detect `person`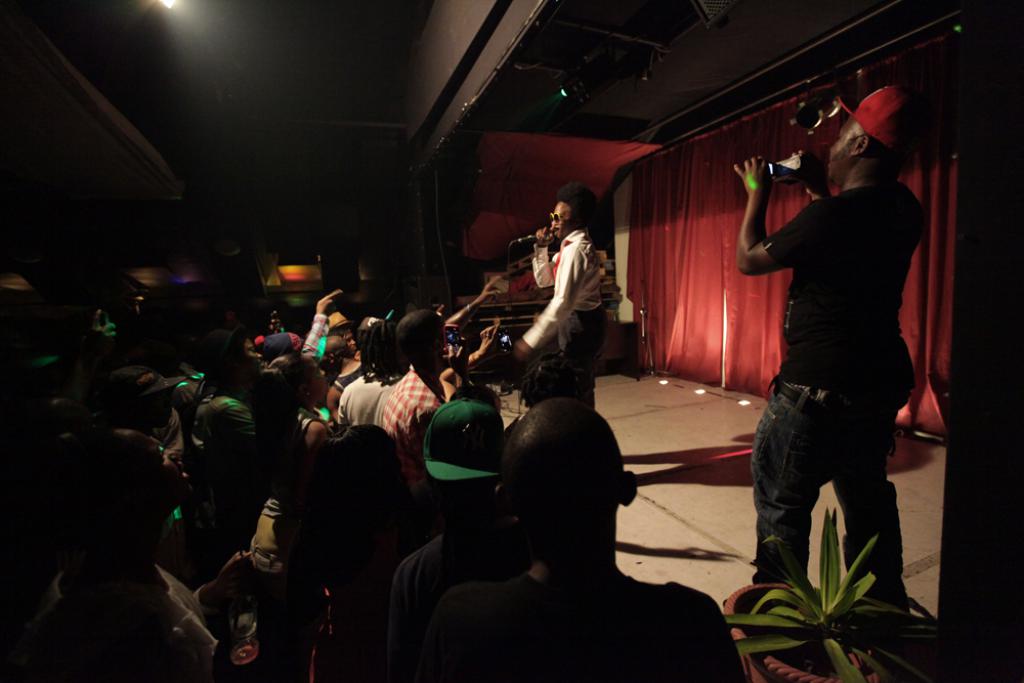
<region>258, 347, 335, 502</region>
